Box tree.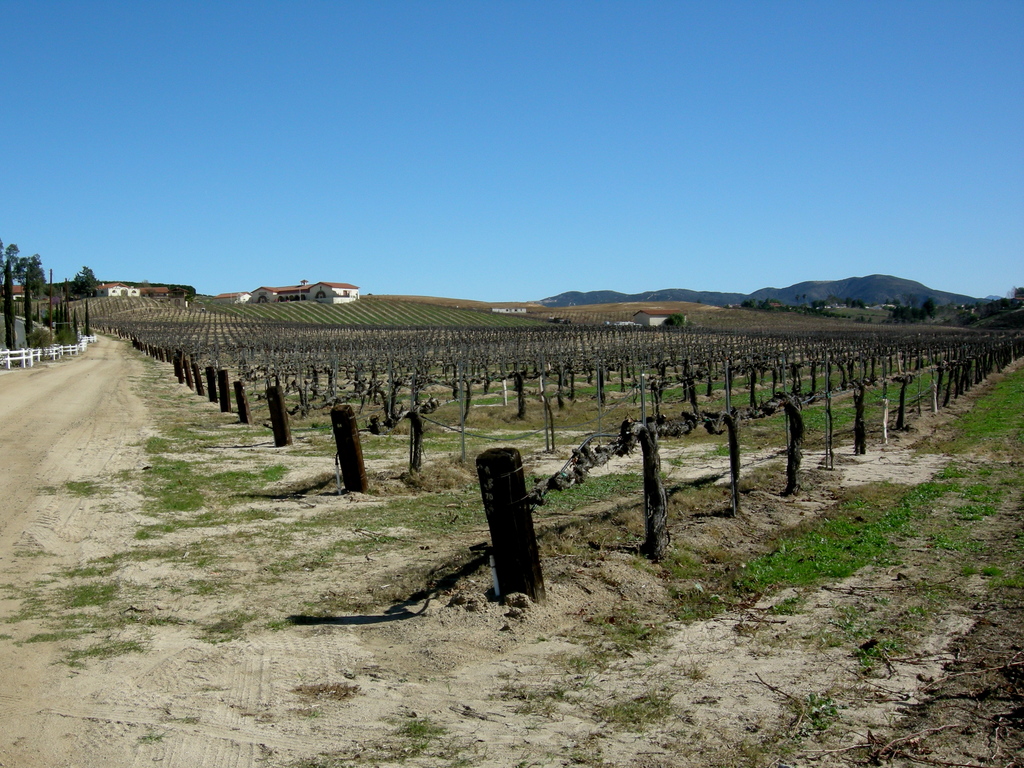
region(812, 301, 828, 312).
